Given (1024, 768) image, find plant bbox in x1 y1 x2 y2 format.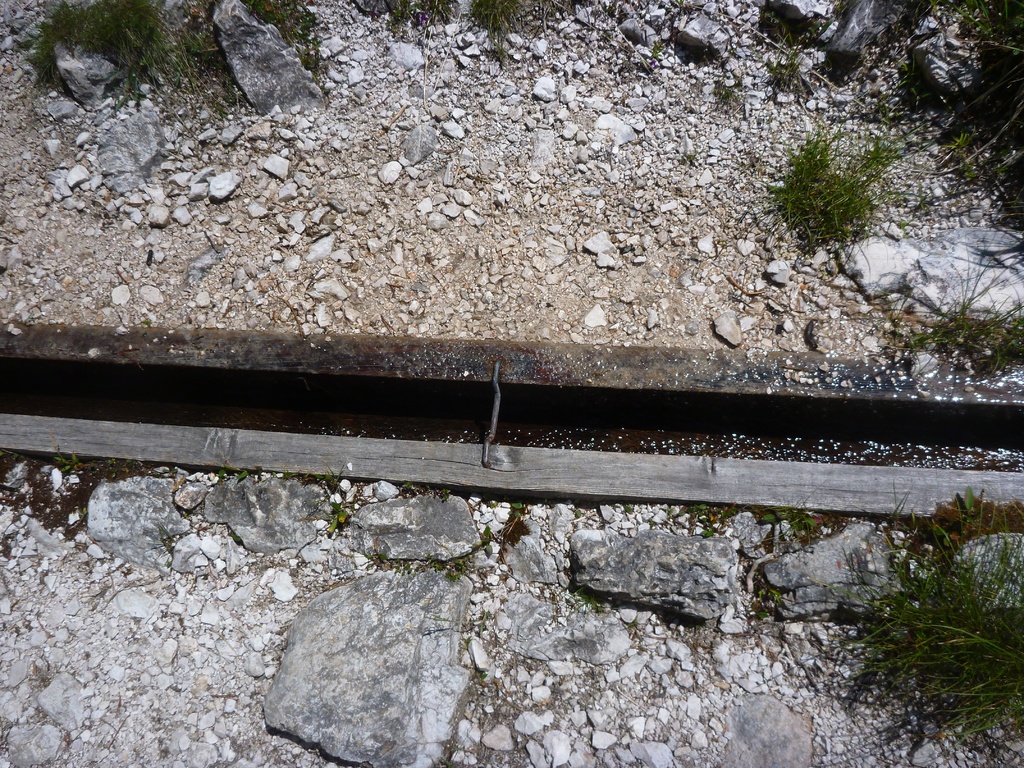
760 582 784 609.
